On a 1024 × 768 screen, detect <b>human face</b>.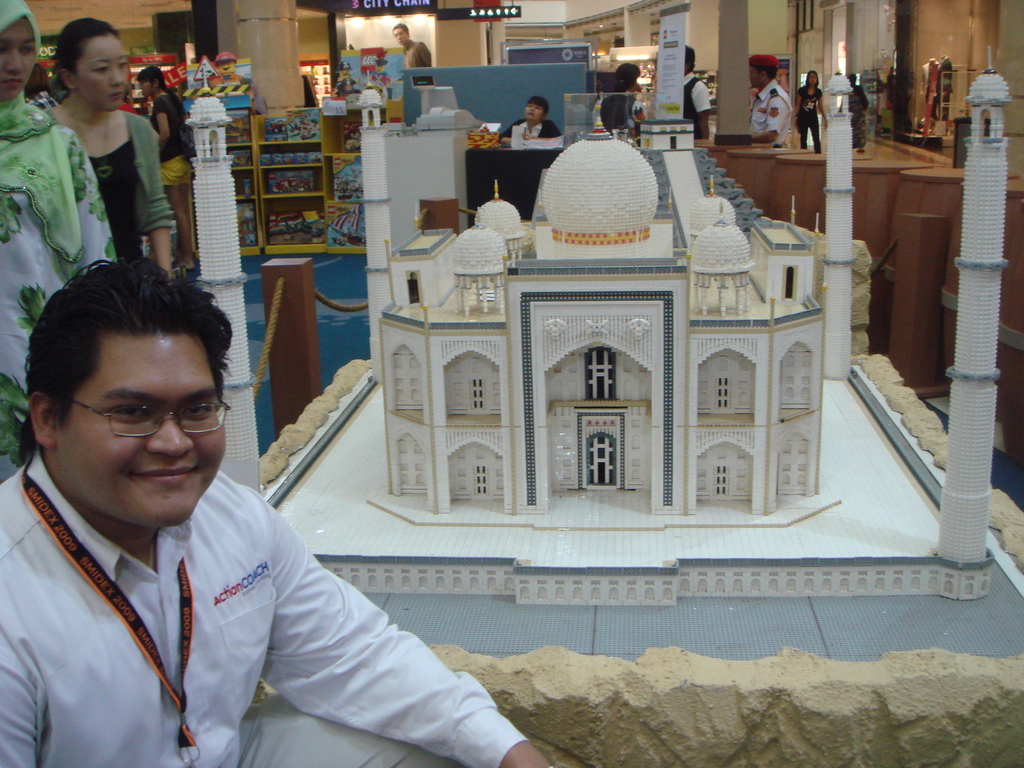
left=525, top=102, right=545, bottom=121.
